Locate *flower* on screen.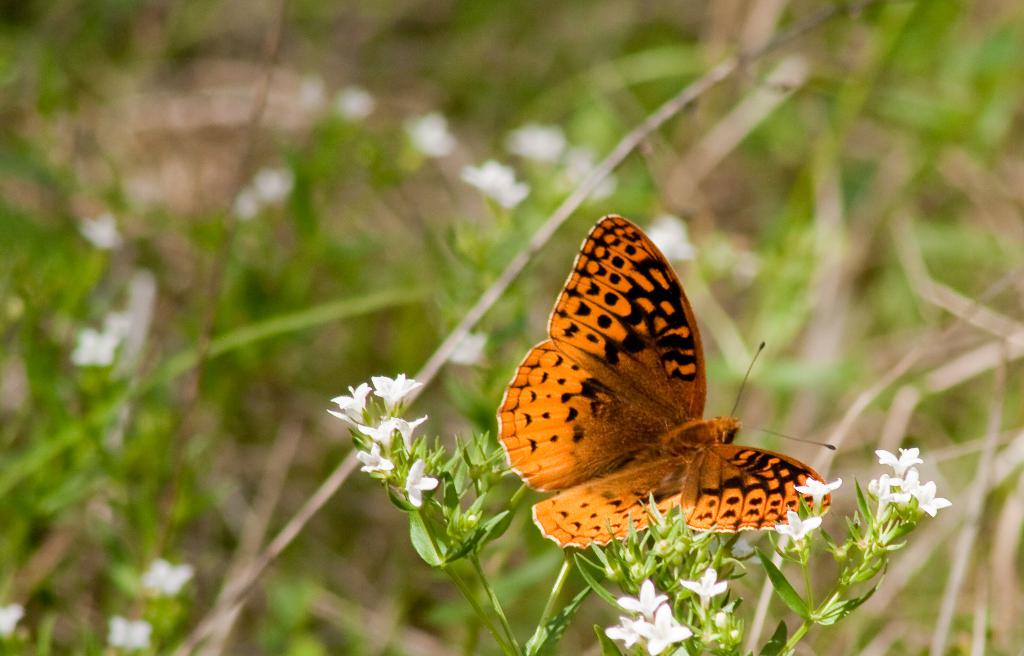
On screen at 648, 213, 698, 261.
